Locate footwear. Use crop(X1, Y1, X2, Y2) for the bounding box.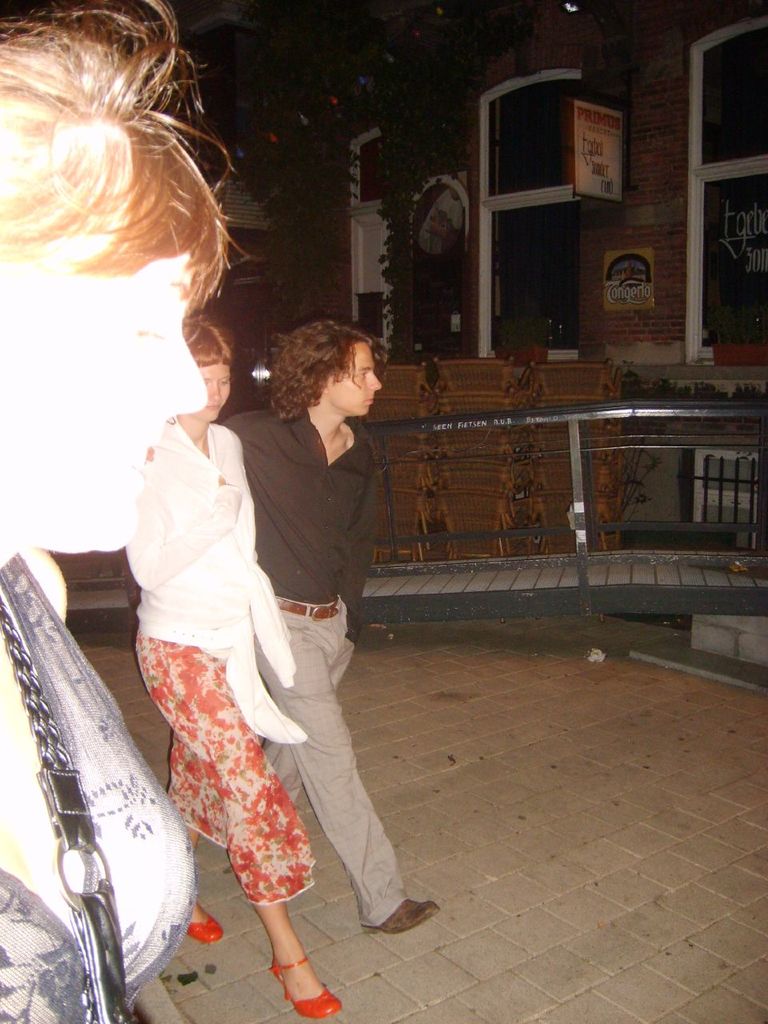
crop(358, 898, 442, 930).
